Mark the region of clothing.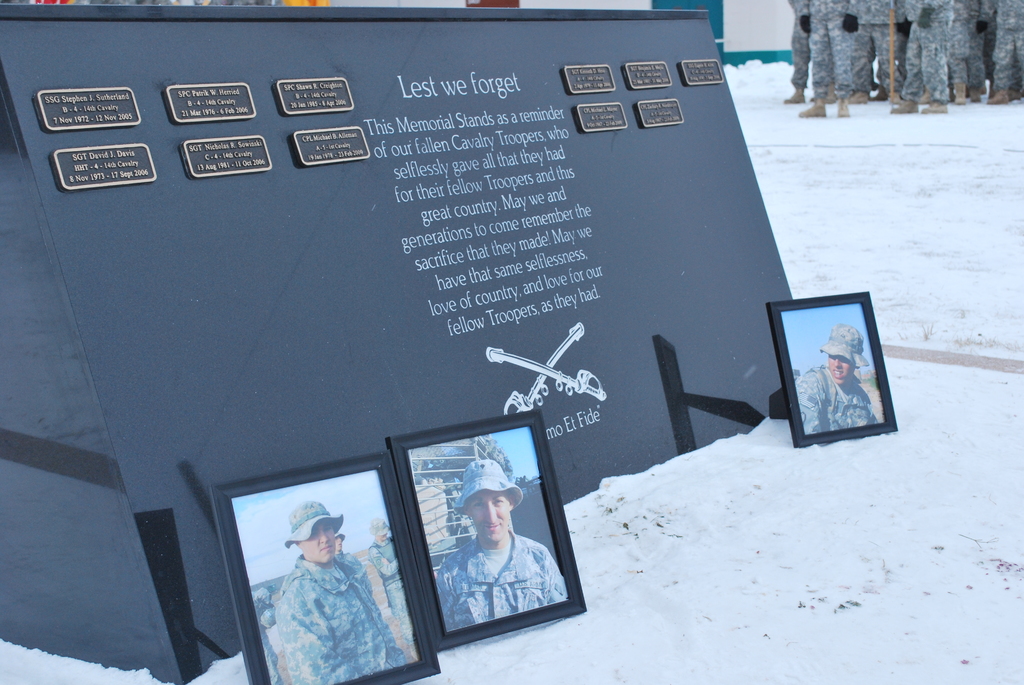
Region: bbox(859, 0, 899, 91).
